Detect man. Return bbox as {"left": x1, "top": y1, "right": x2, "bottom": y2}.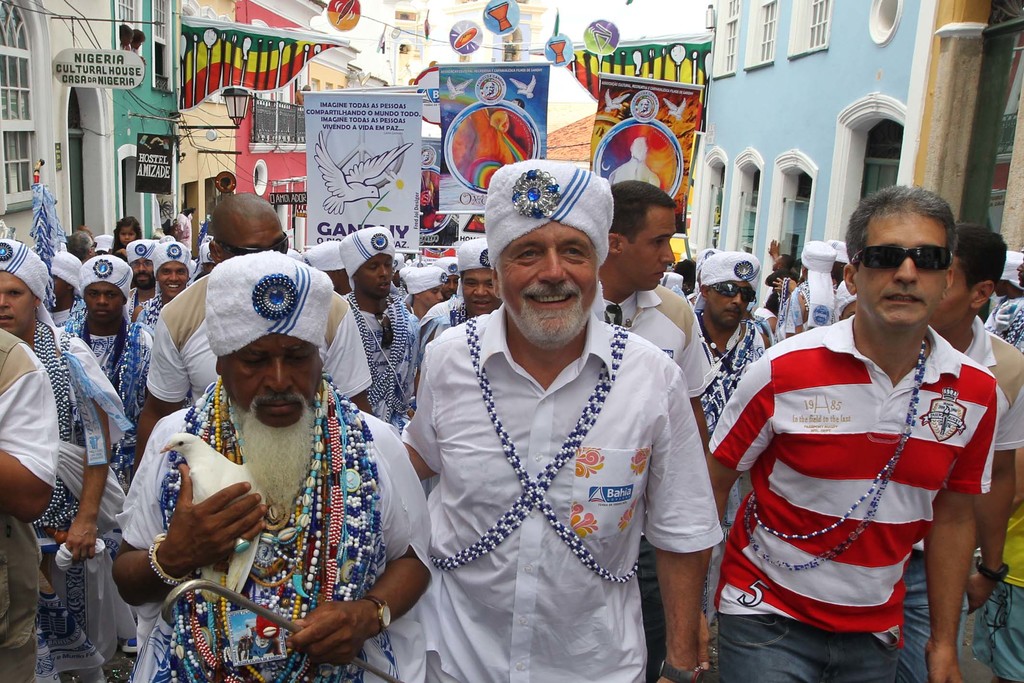
{"left": 783, "top": 240, "right": 846, "bottom": 334}.
